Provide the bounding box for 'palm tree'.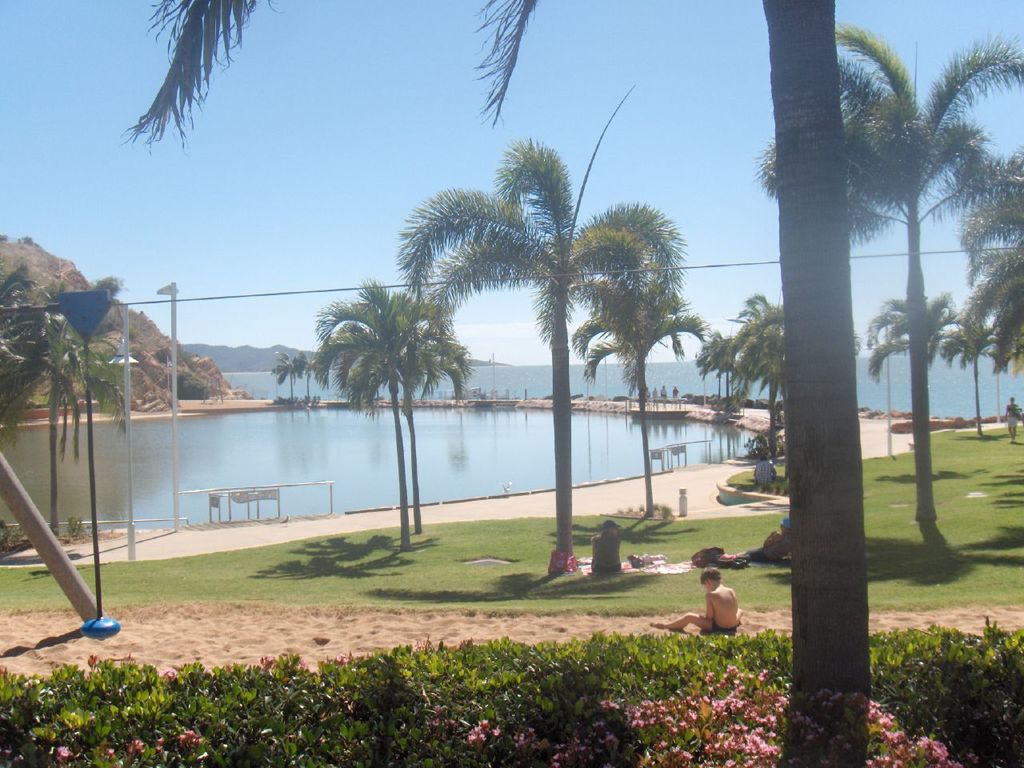
box(861, 286, 963, 452).
